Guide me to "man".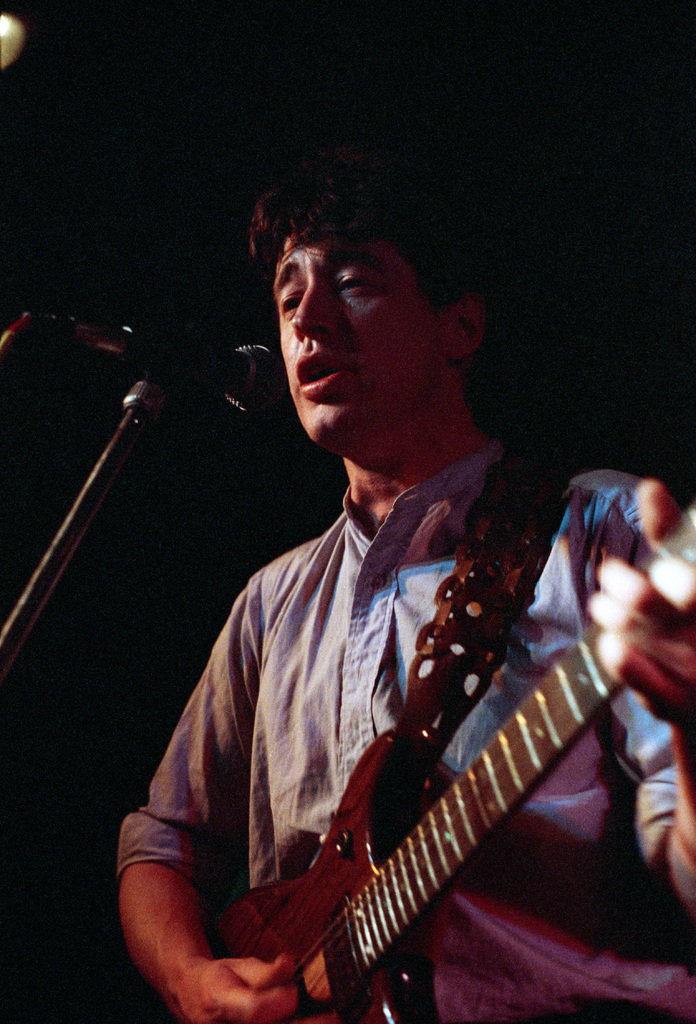
Guidance: (91,136,645,1009).
